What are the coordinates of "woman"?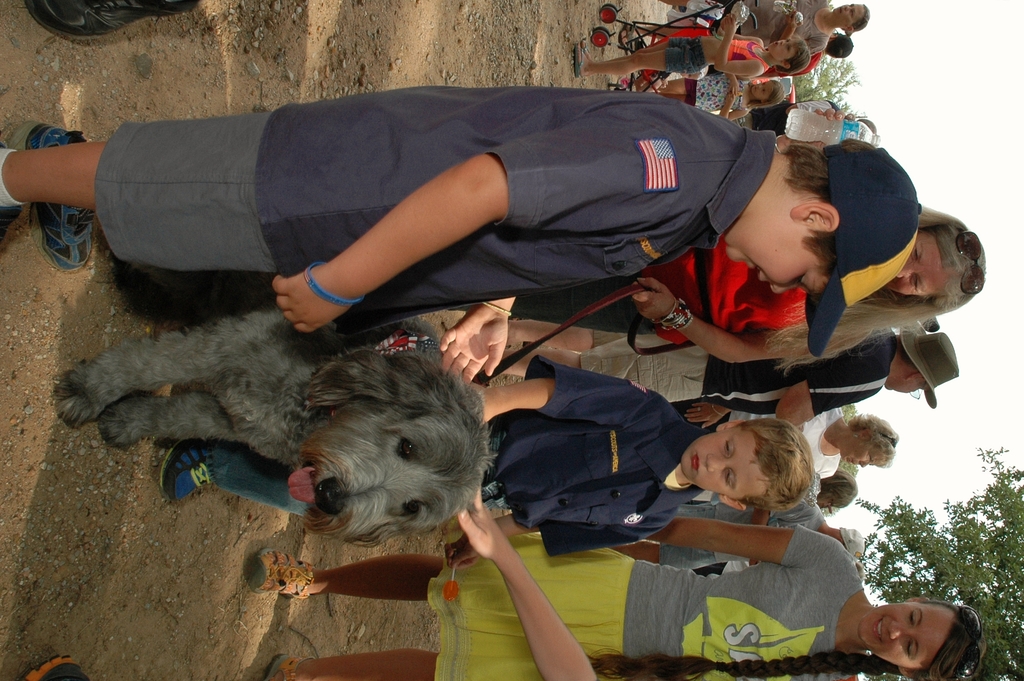
region(669, 404, 897, 489).
